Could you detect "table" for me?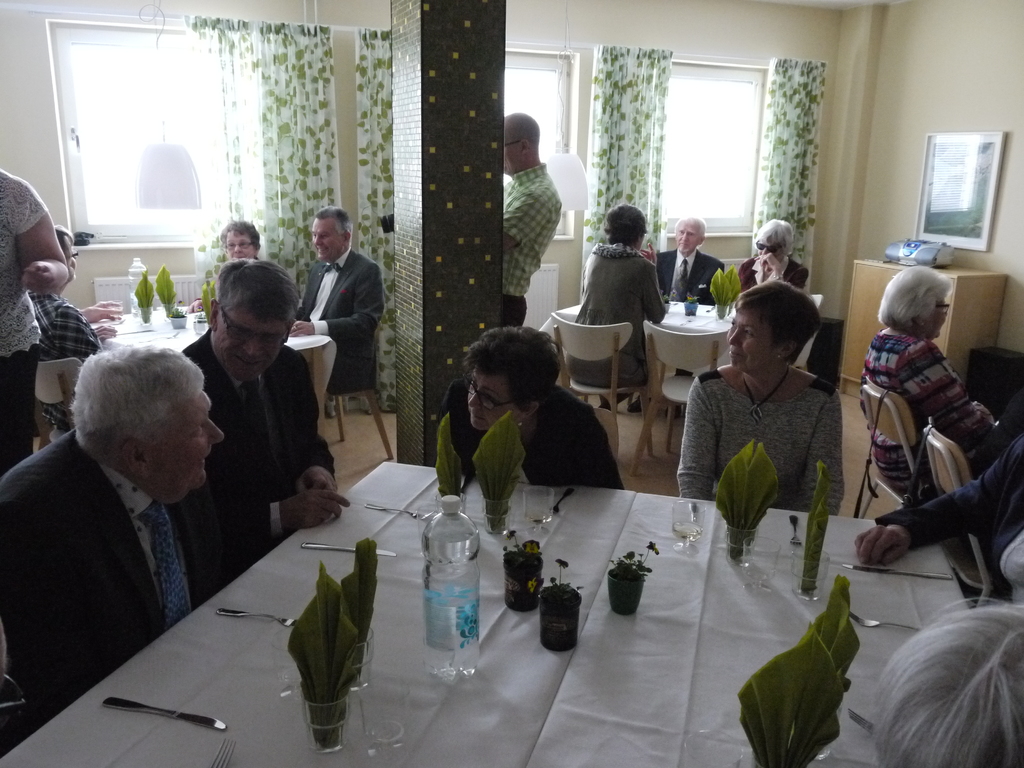
Detection result: detection(537, 301, 742, 373).
